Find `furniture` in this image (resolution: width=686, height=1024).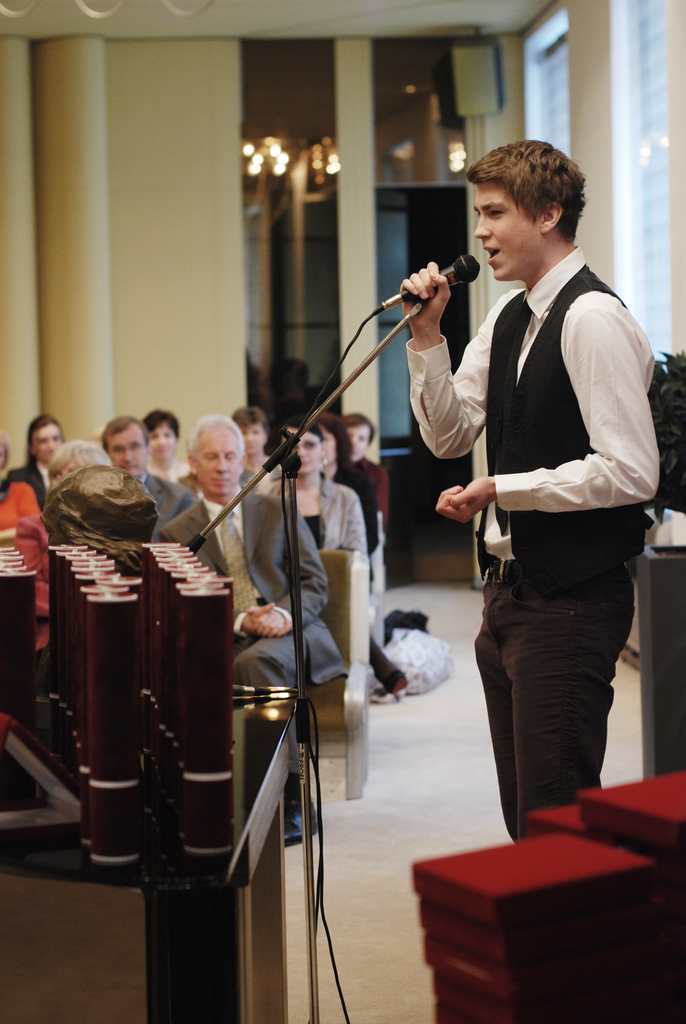
BBox(635, 545, 685, 769).
